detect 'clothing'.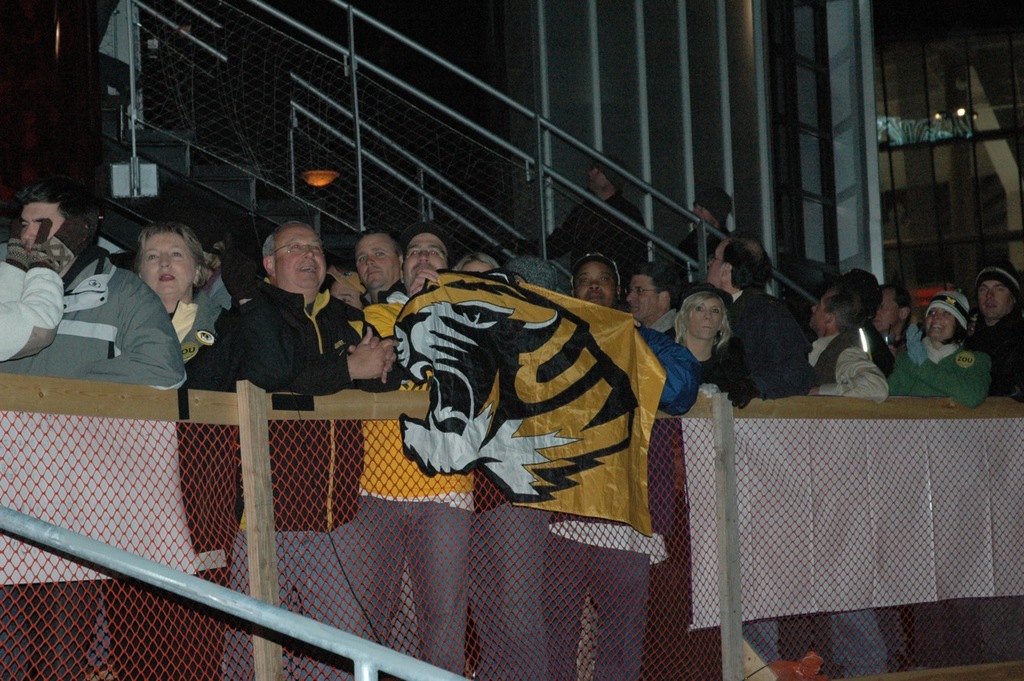
Detected at (left=0, top=236, right=188, bottom=680).
